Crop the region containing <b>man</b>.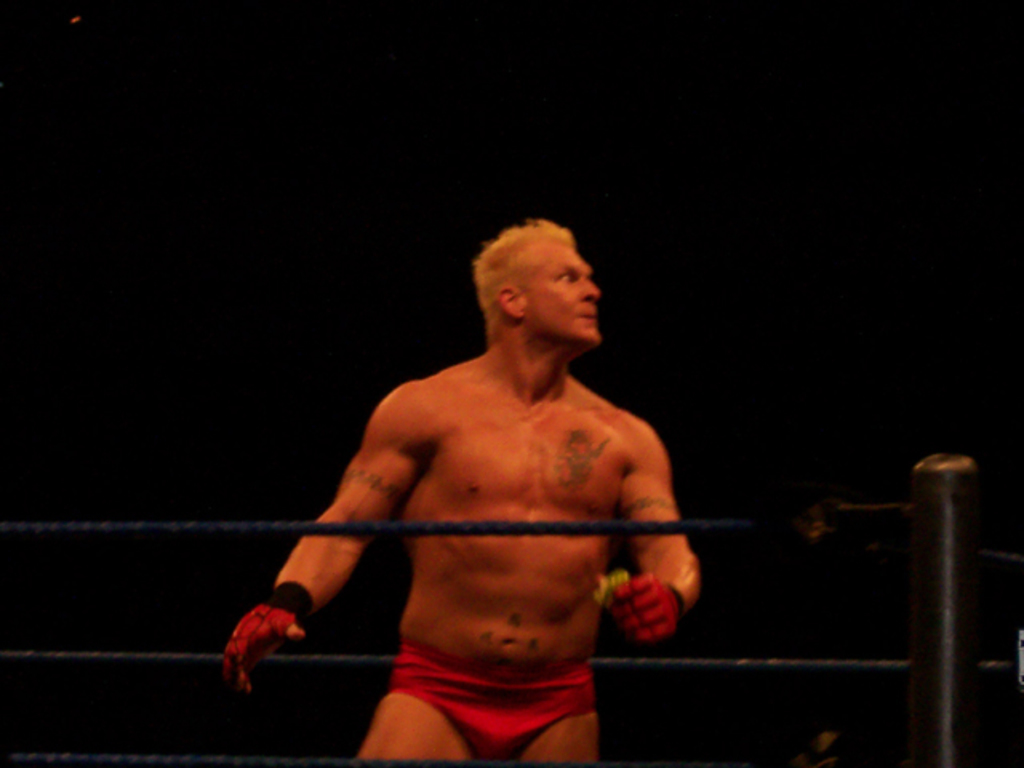
Crop region: 266,235,696,767.
